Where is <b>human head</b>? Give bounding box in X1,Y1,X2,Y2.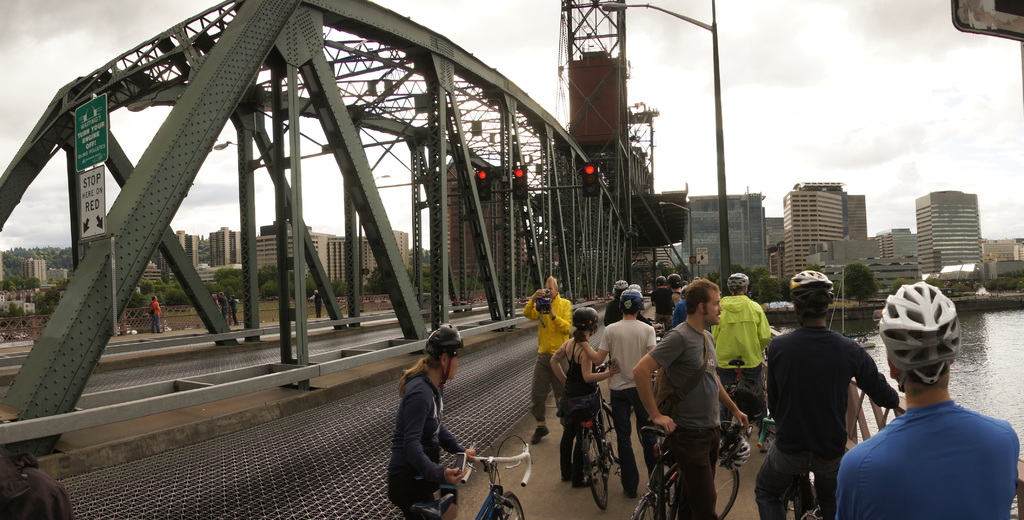
875,281,962,386.
